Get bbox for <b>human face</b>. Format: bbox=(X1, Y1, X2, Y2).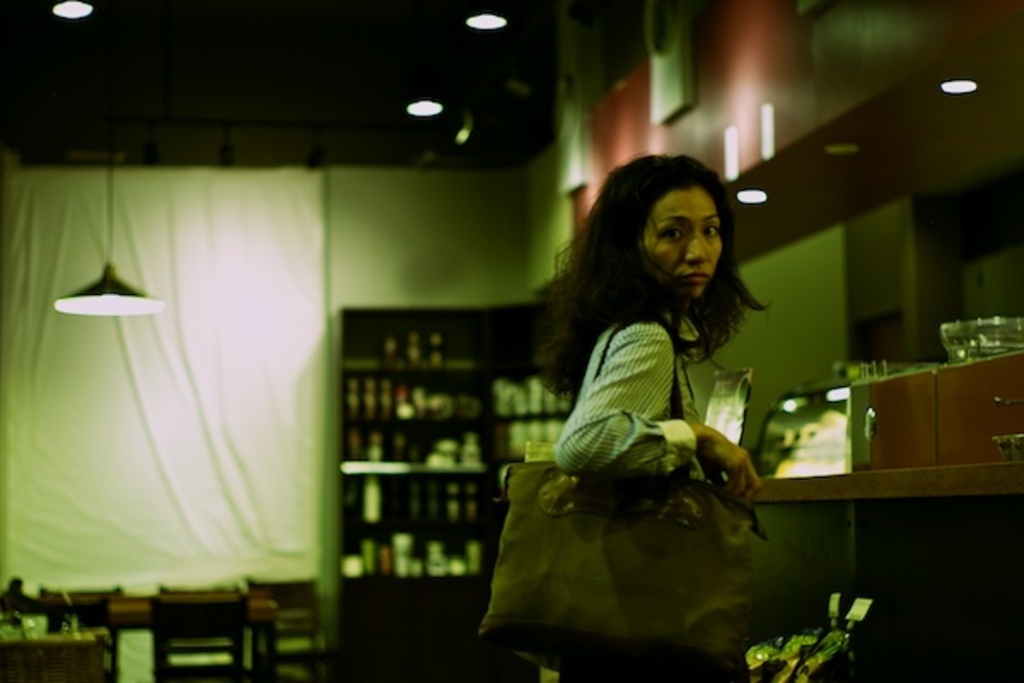
bbox=(638, 190, 730, 304).
